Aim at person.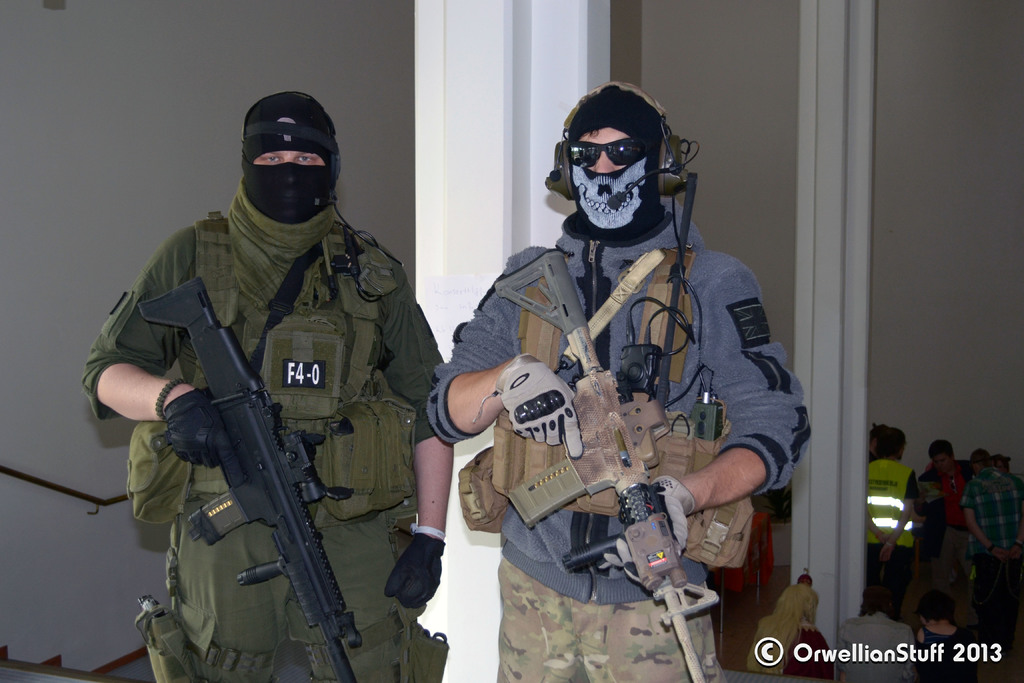
Aimed at [735, 575, 834, 681].
